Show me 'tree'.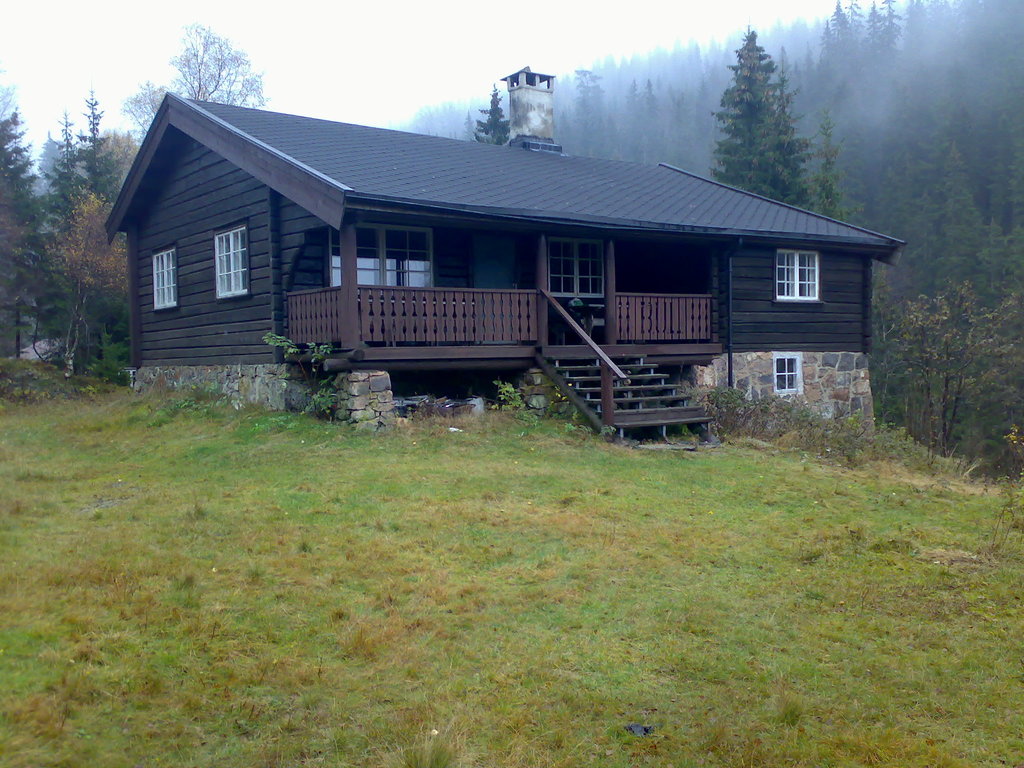
'tree' is here: bbox=(59, 193, 143, 373).
